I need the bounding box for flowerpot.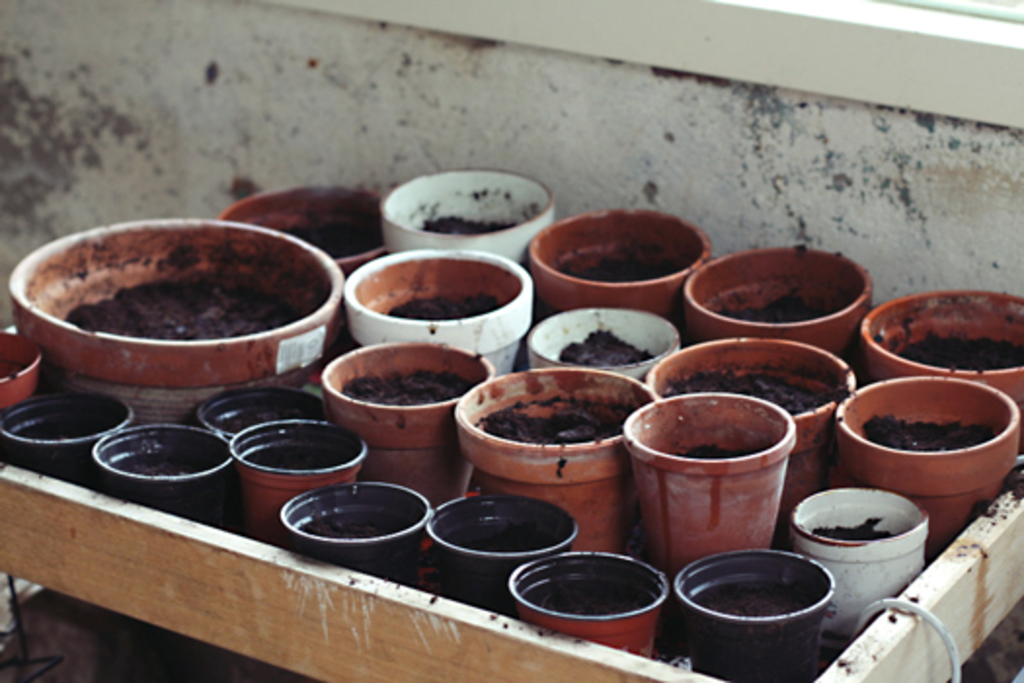
Here it is: <bbox>201, 379, 328, 441</bbox>.
